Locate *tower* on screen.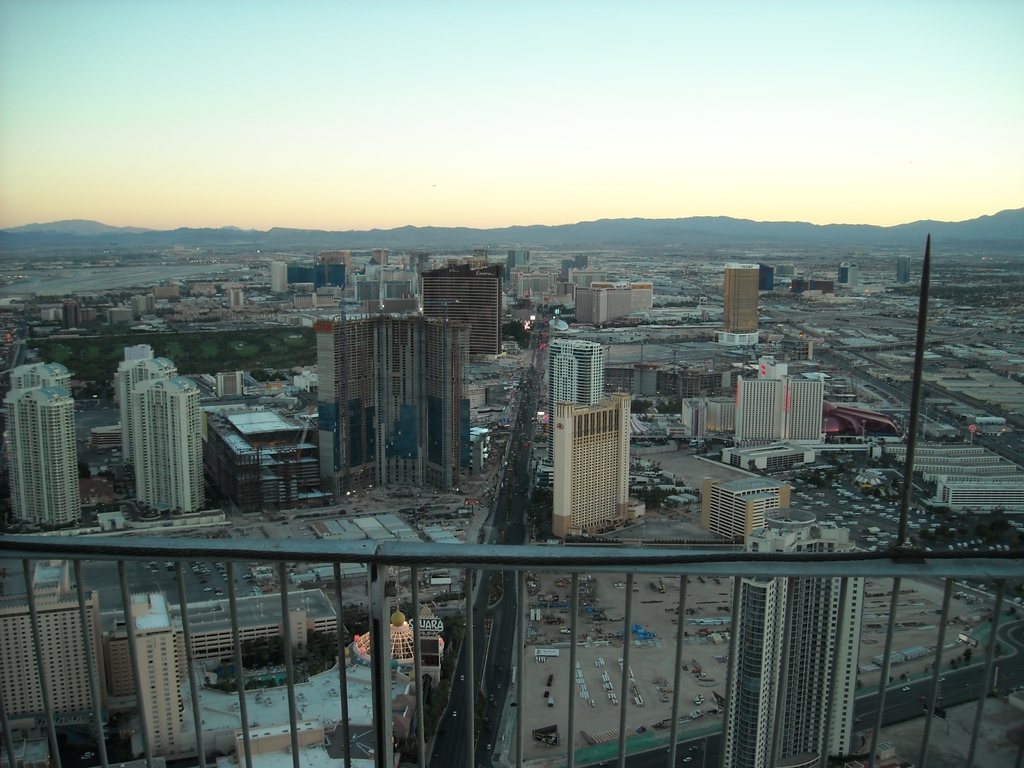
On screen at box=[762, 268, 774, 291].
